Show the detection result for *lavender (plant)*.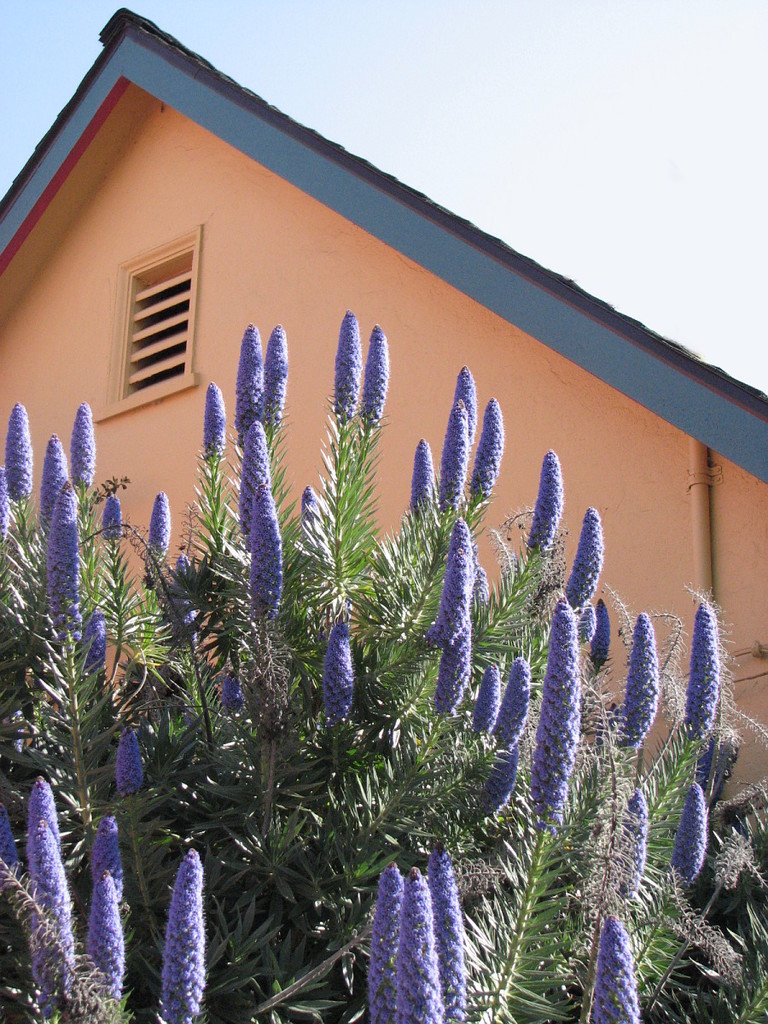
BBox(608, 620, 662, 744).
